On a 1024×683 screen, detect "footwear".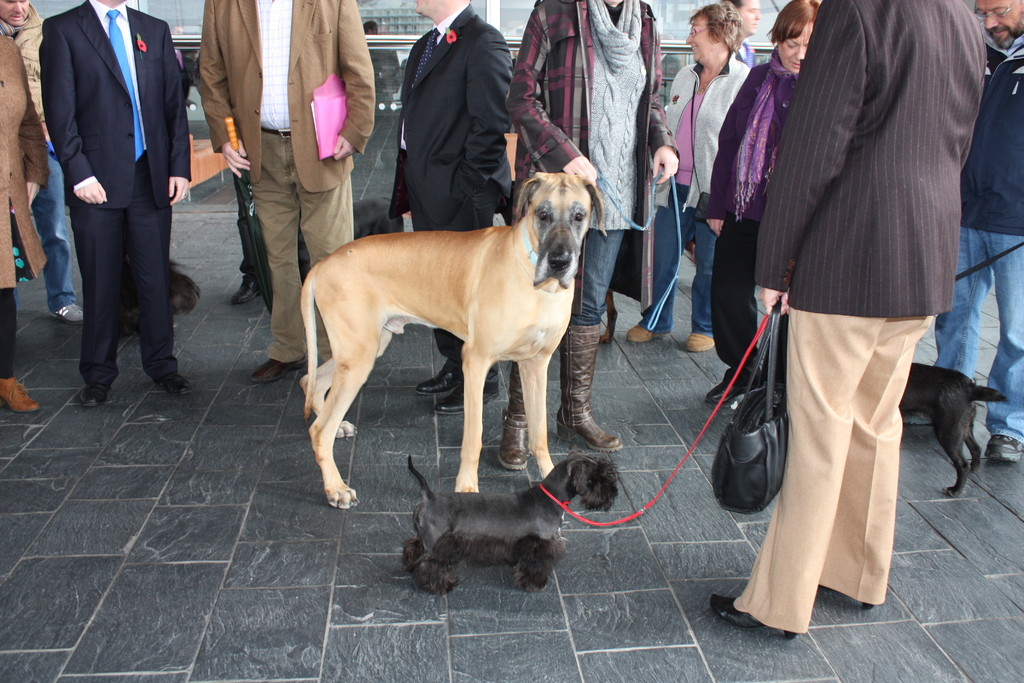
left=435, top=374, right=504, bottom=415.
